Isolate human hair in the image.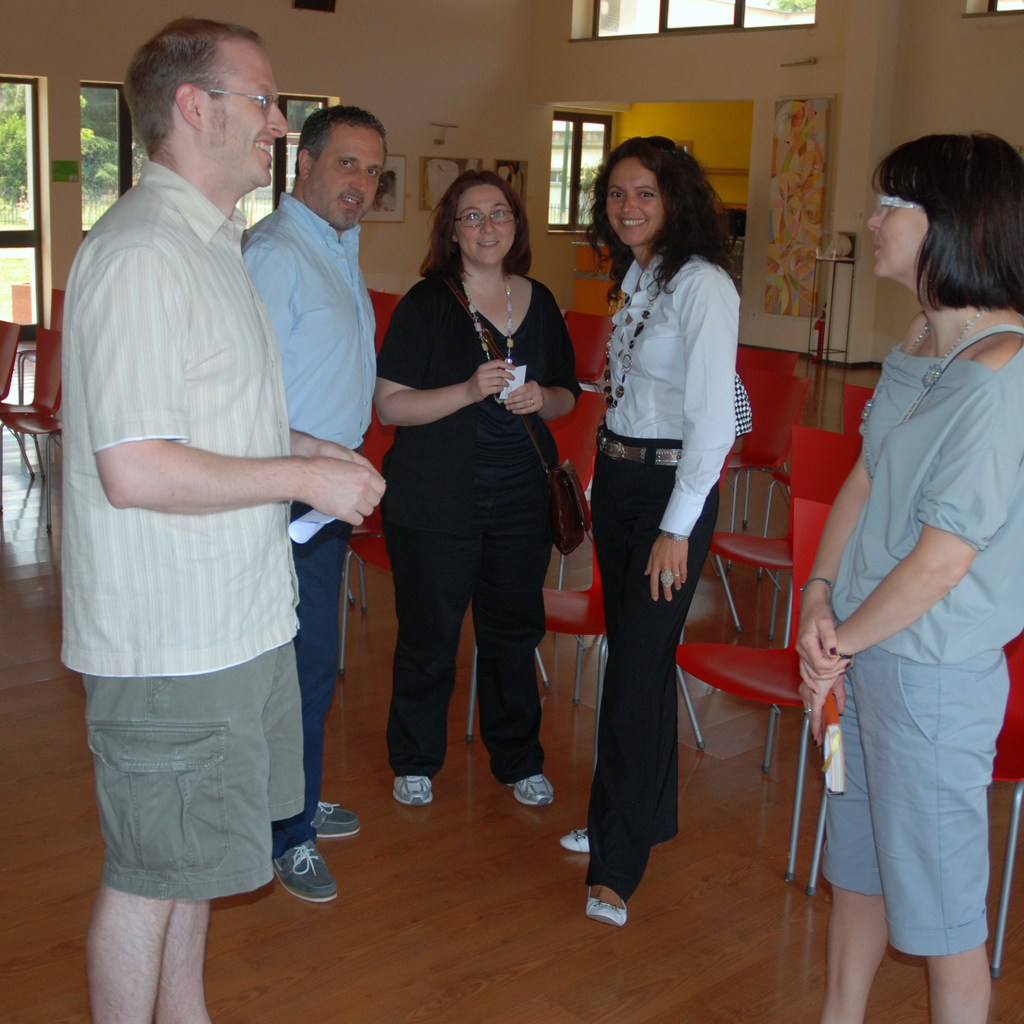
Isolated region: [120,12,264,150].
